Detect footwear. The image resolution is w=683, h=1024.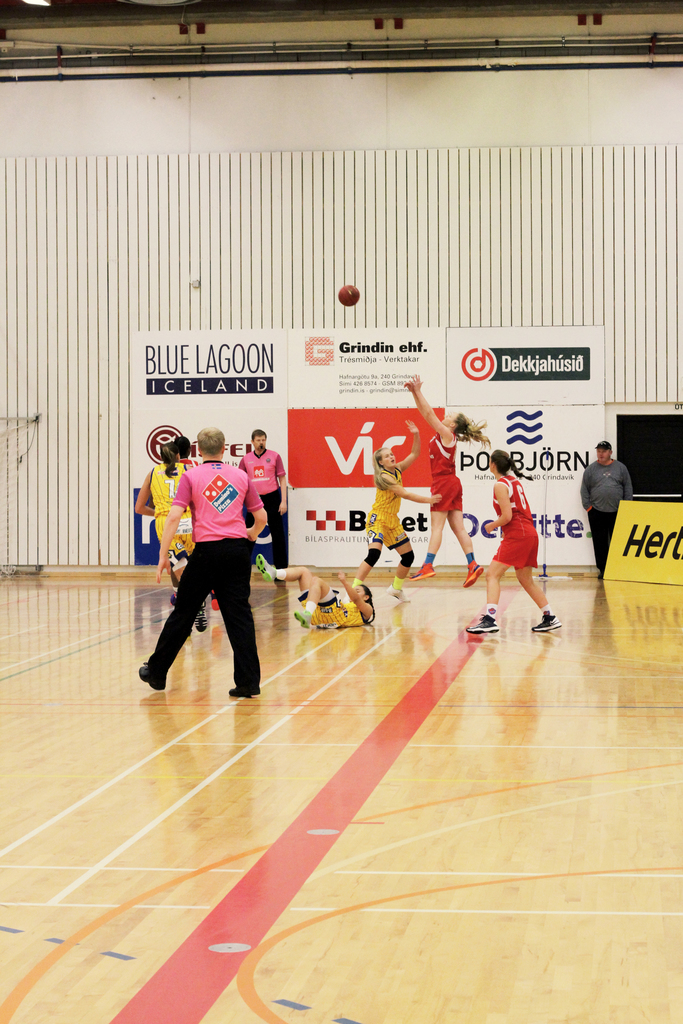
(x1=391, y1=580, x2=406, y2=596).
